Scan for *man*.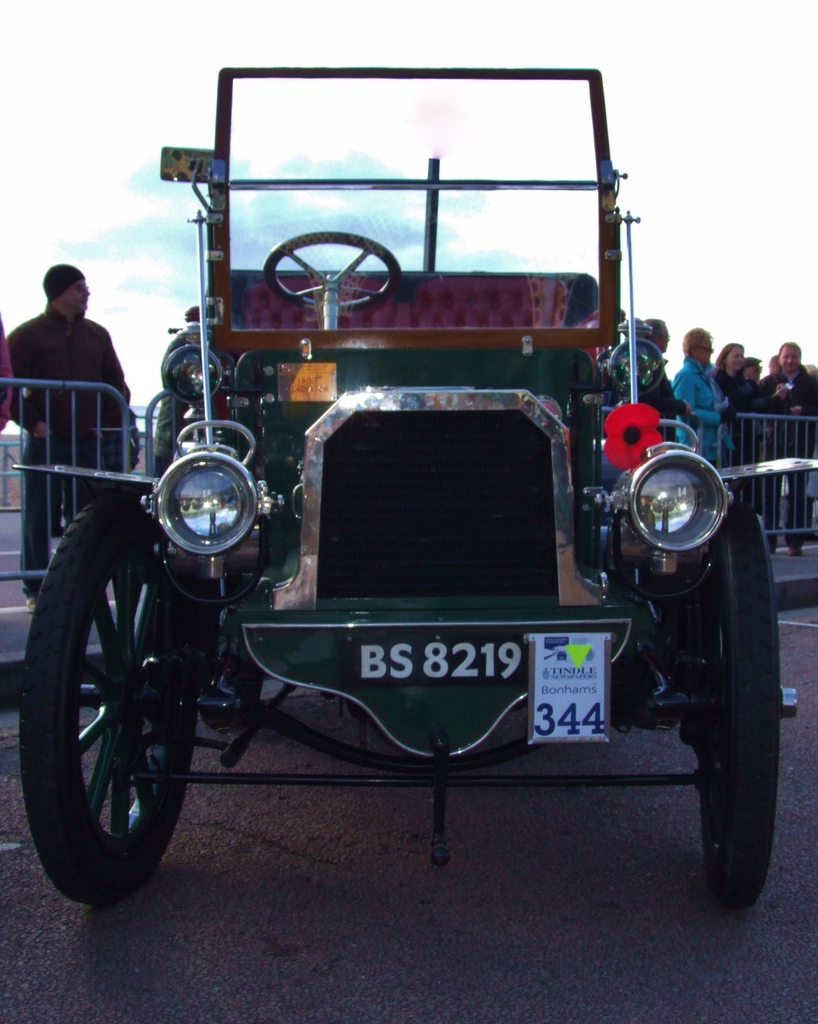
Scan result: bbox(643, 317, 688, 443).
